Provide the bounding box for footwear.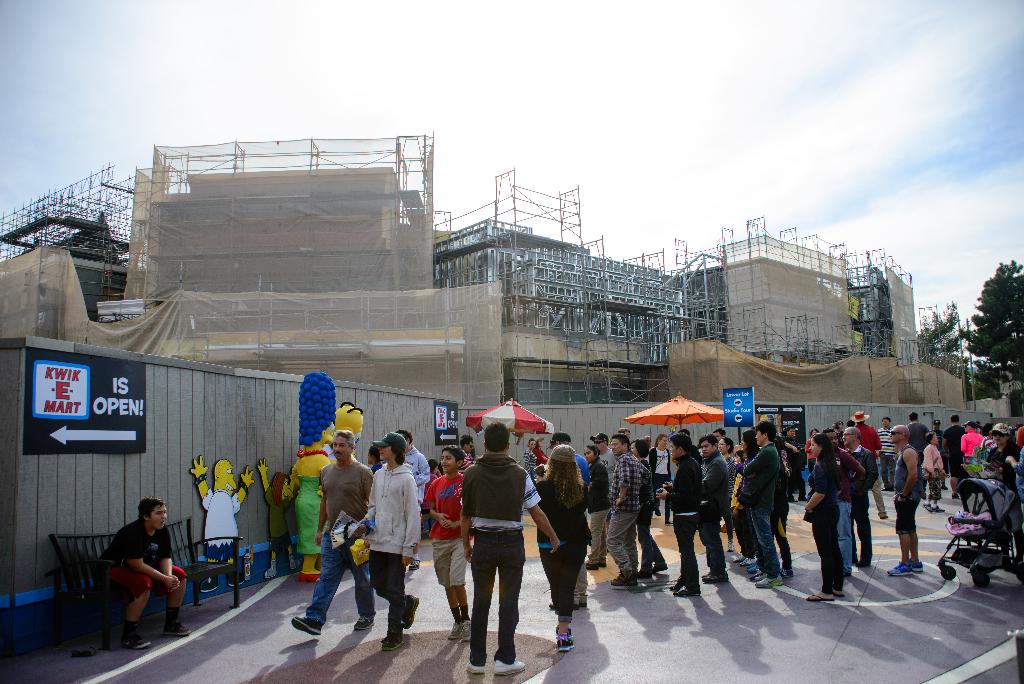
select_region(650, 566, 668, 573).
